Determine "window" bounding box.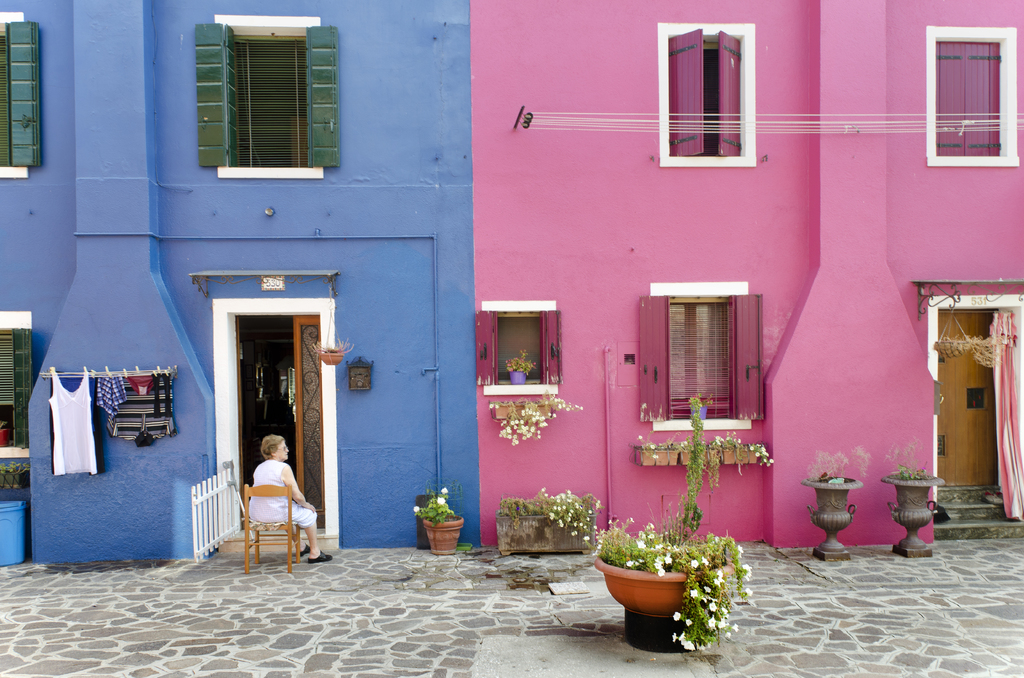
Determined: 0/8/25/181.
